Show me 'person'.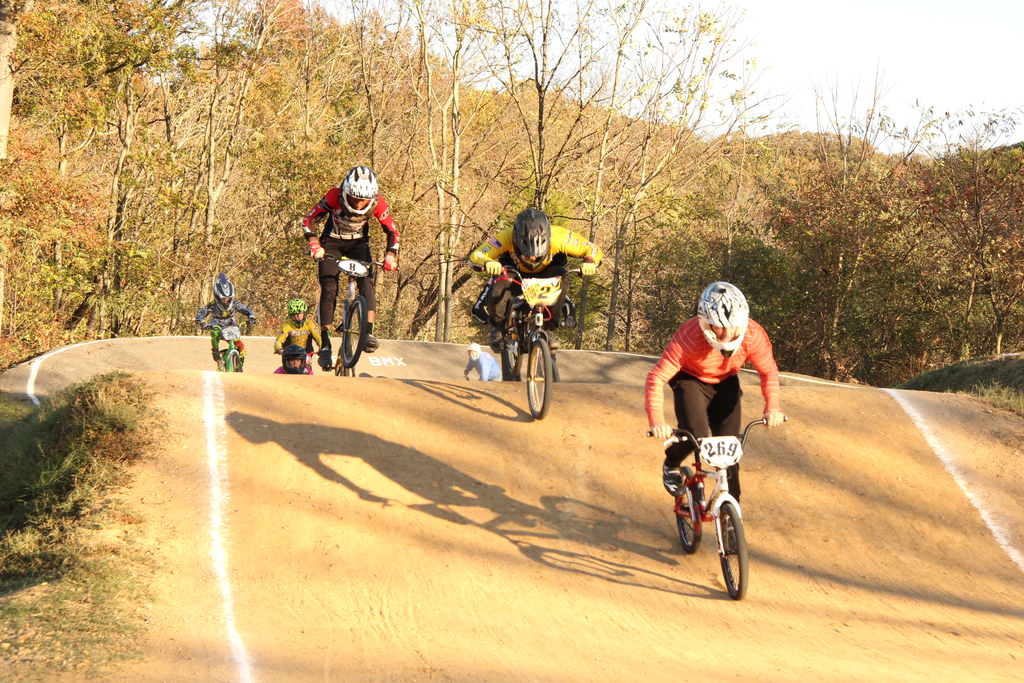
'person' is here: x1=459 y1=209 x2=608 y2=340.
